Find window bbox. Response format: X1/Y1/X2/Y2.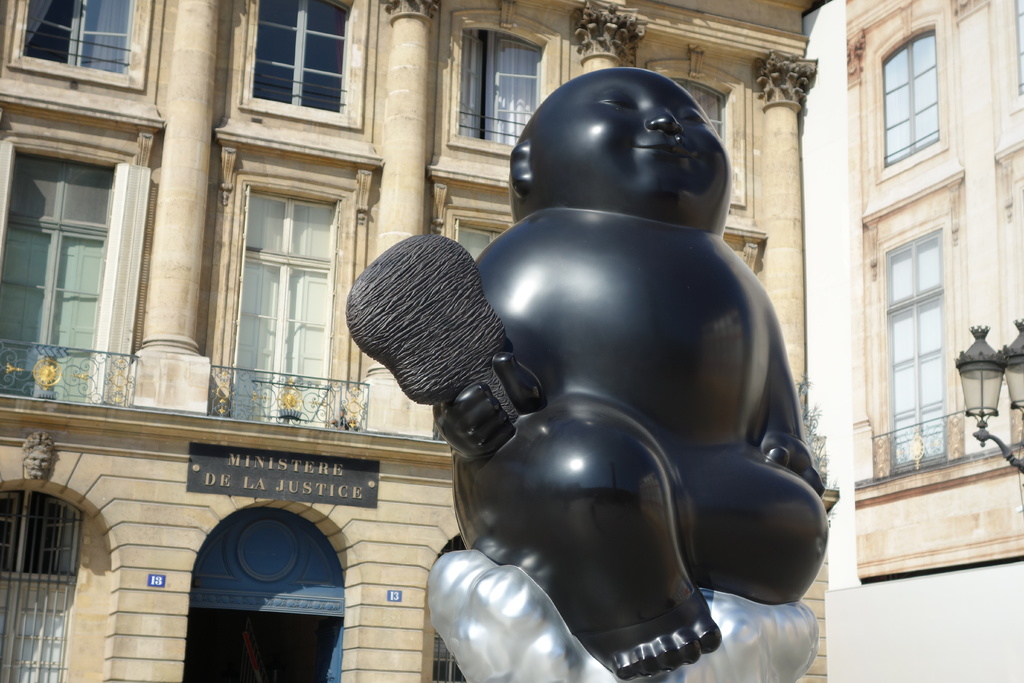
875/21/947/184.
